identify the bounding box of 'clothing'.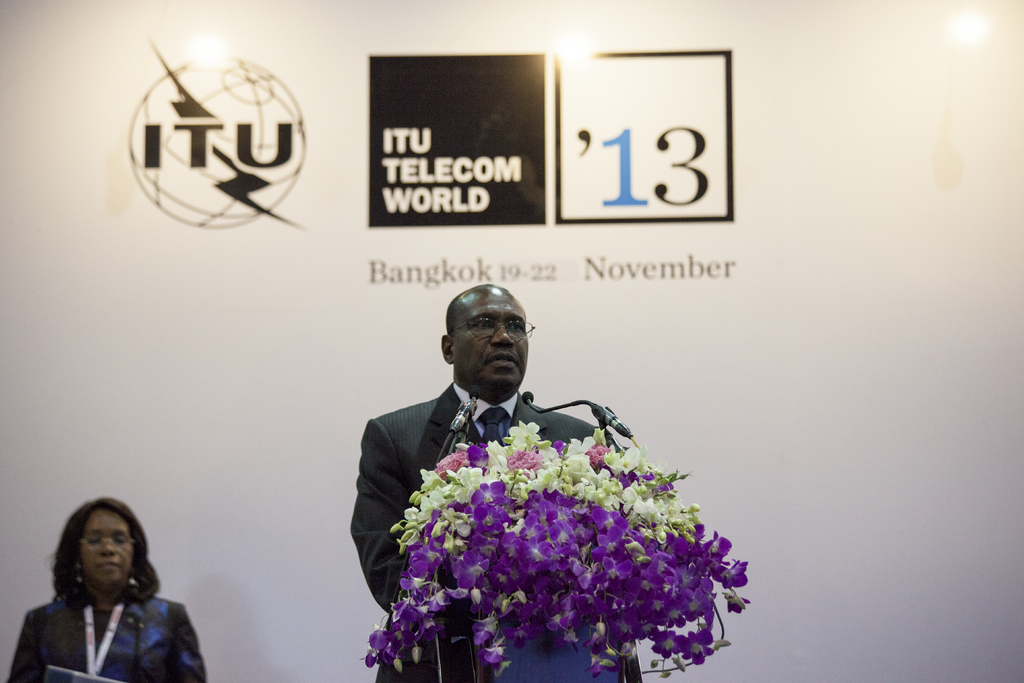
box(350, 382, 598, 625).
